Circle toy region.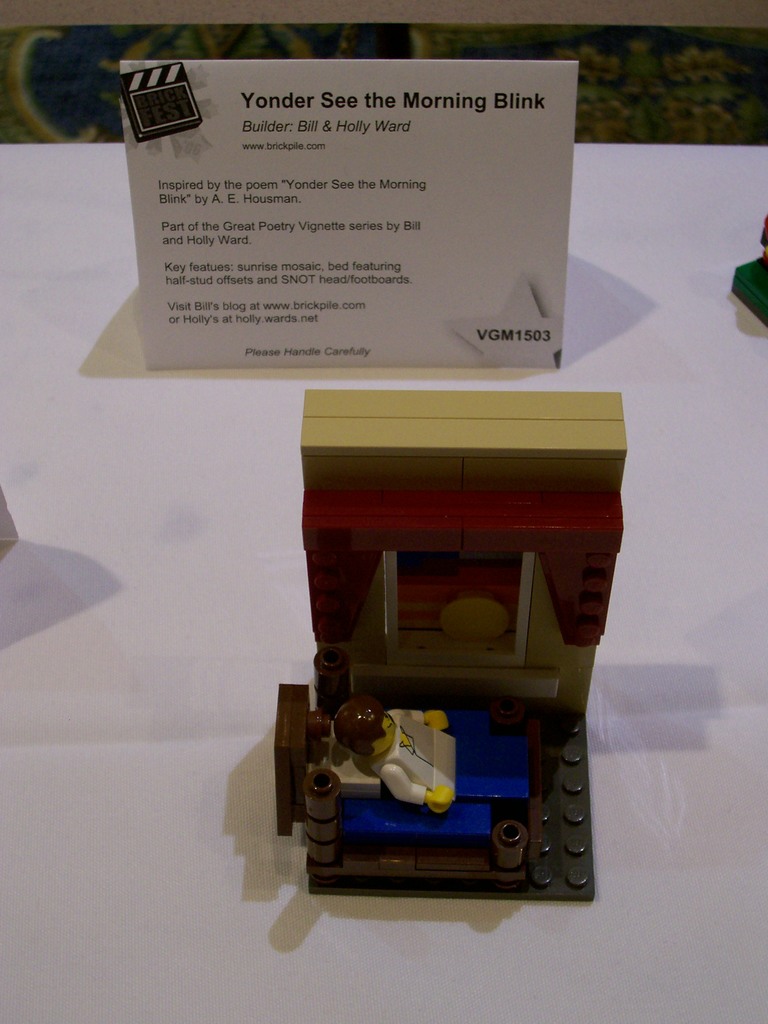
Region: crop(270, 390, 627, 906).
